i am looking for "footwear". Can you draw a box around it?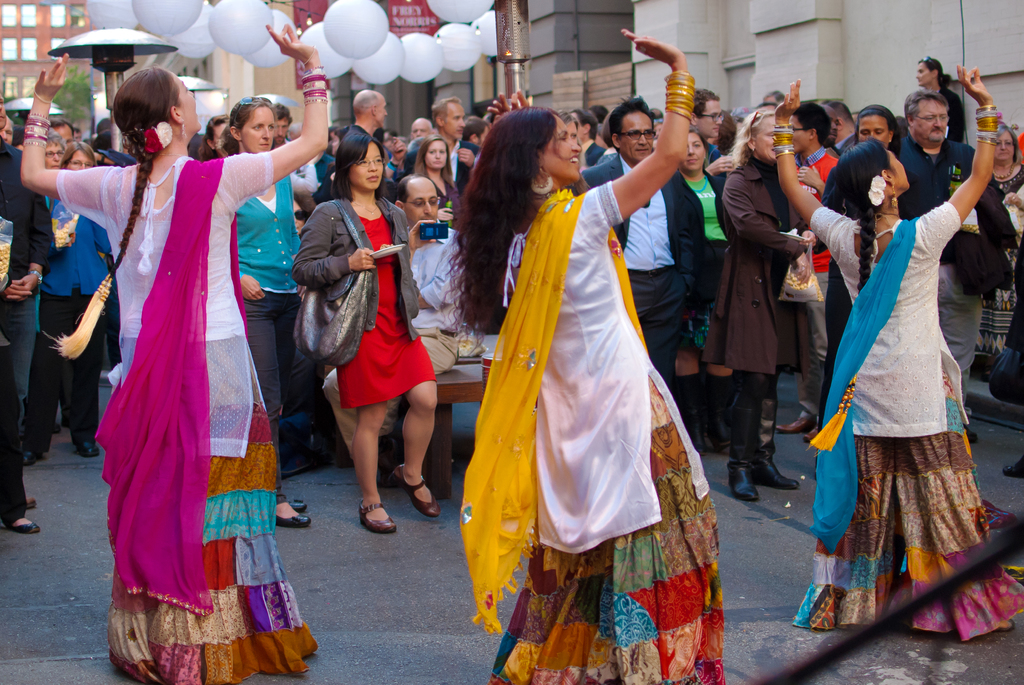
Sure, the bounding box is (left=358, top=489, right=397, bottom=537).
